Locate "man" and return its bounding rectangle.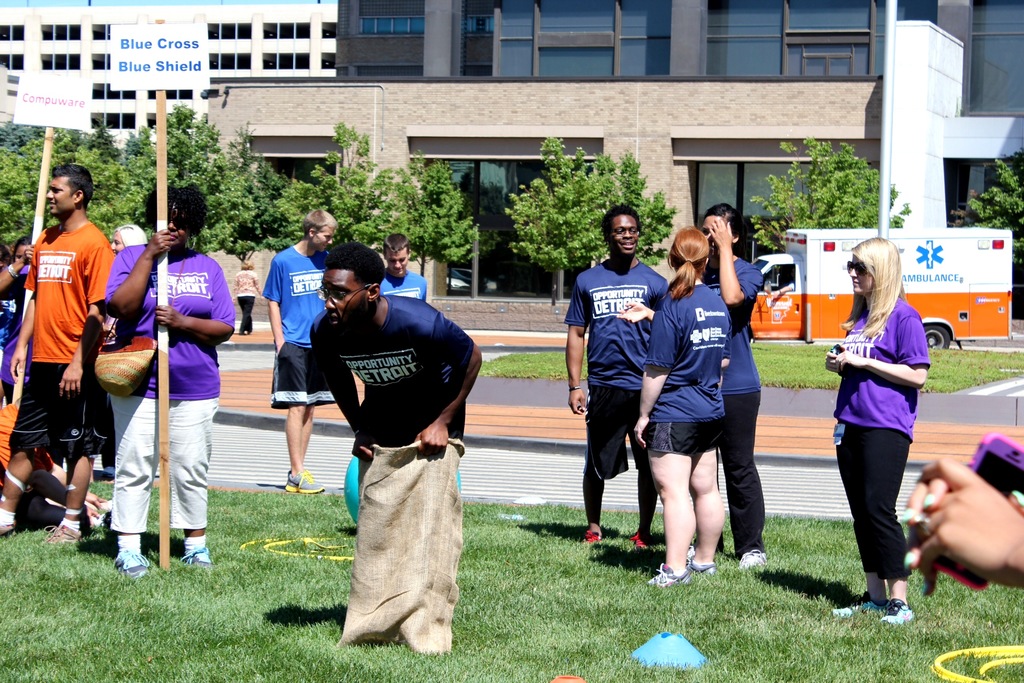
{"x1": 381, "y1": 232, "x2": 428, "y2": 300}.
